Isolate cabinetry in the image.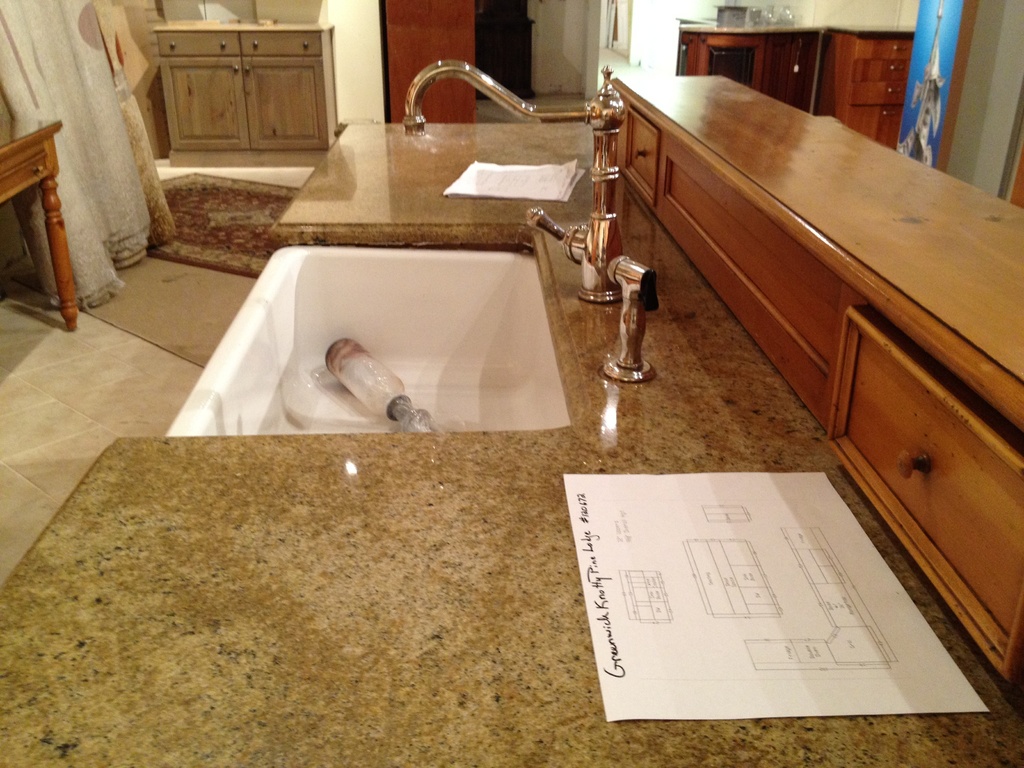
Isolated region: [left=157, top=22, right=337, bottom=162].
